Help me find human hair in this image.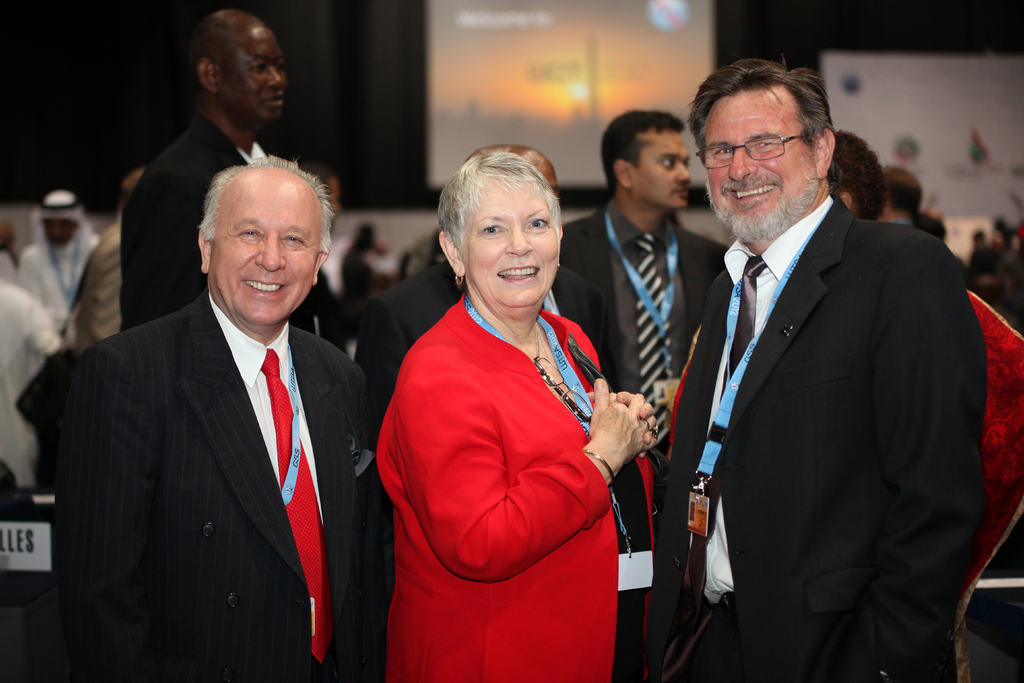
Found it: select_region(434, 149, 556, 243).
